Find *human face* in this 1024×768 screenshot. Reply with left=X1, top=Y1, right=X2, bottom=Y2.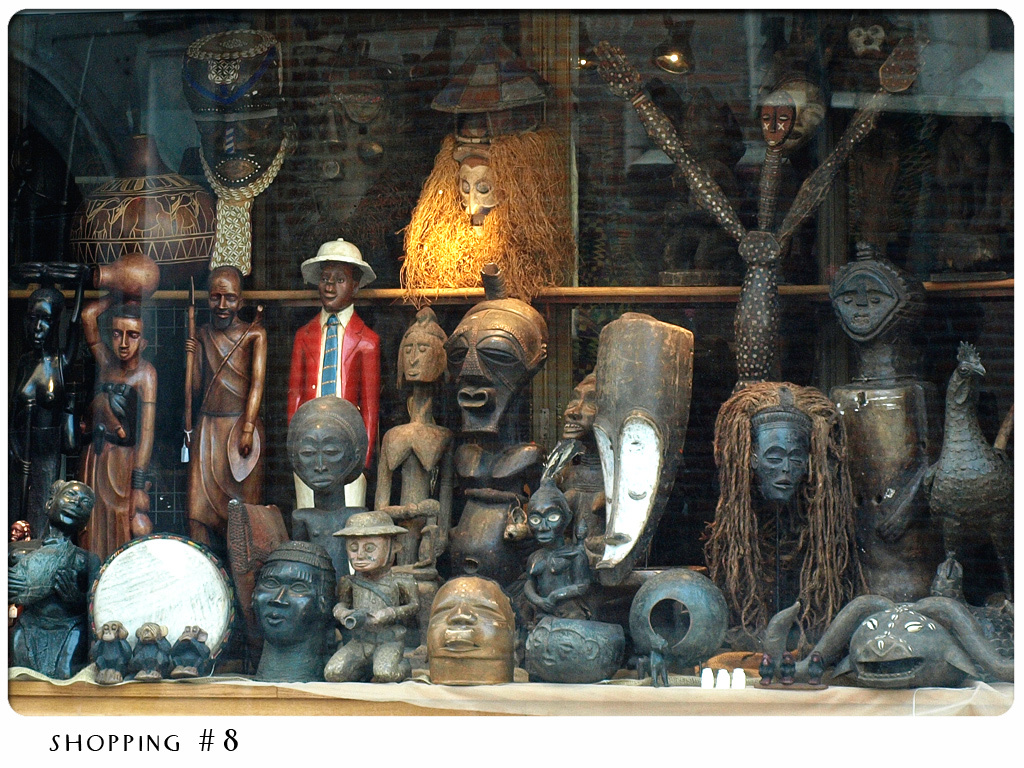
left=209, top=276, right=238, bottom=329.
